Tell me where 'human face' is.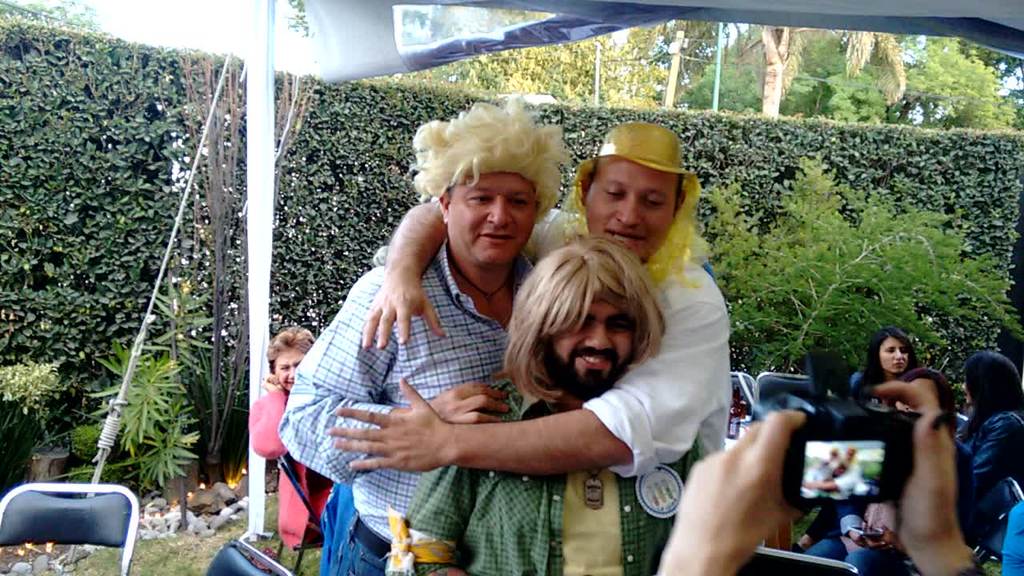
'human face' is at {"left": 452, "top": 173, "right": 539, "bottom": 267}.
